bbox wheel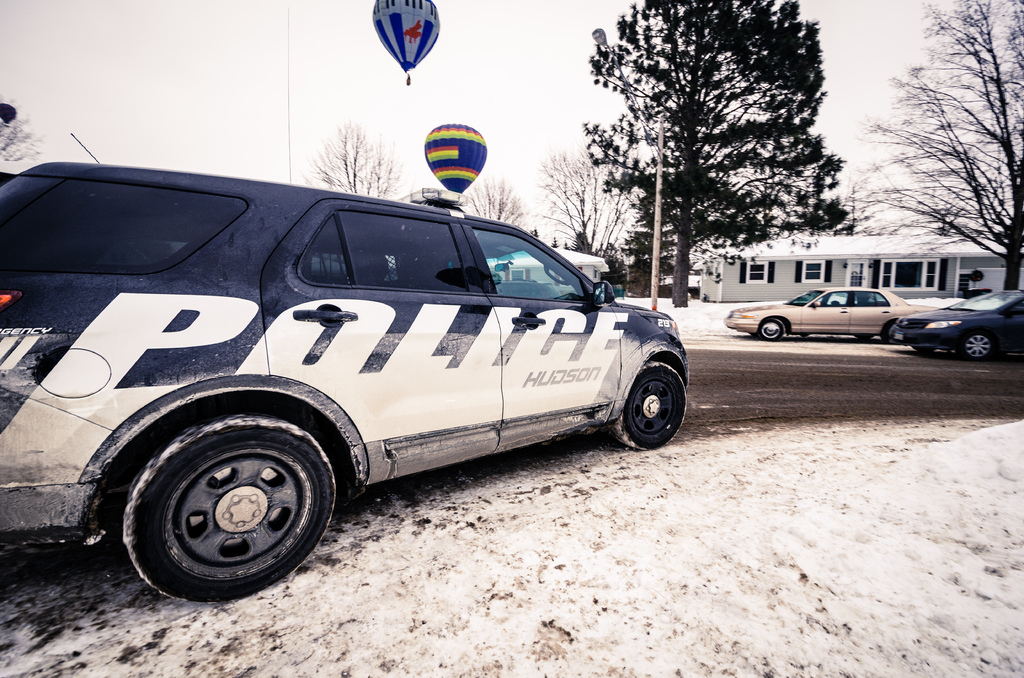
x1=757, y1=318, x2=787, y2=341
